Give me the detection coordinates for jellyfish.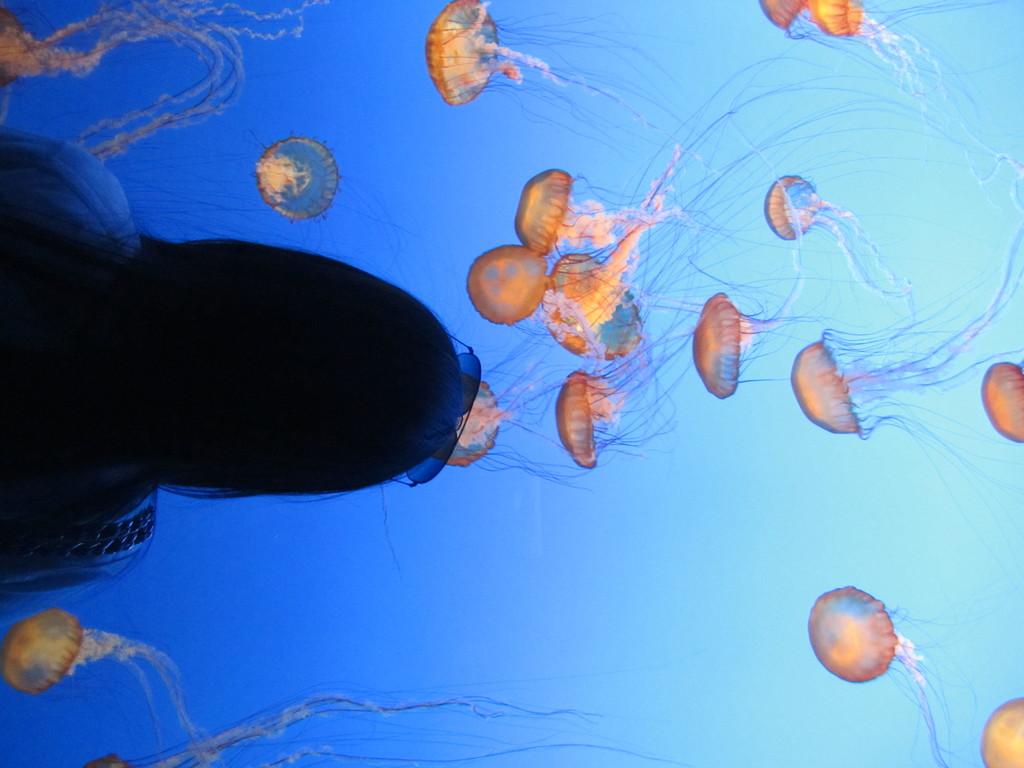
BBox(96, 686, 707, 767).
